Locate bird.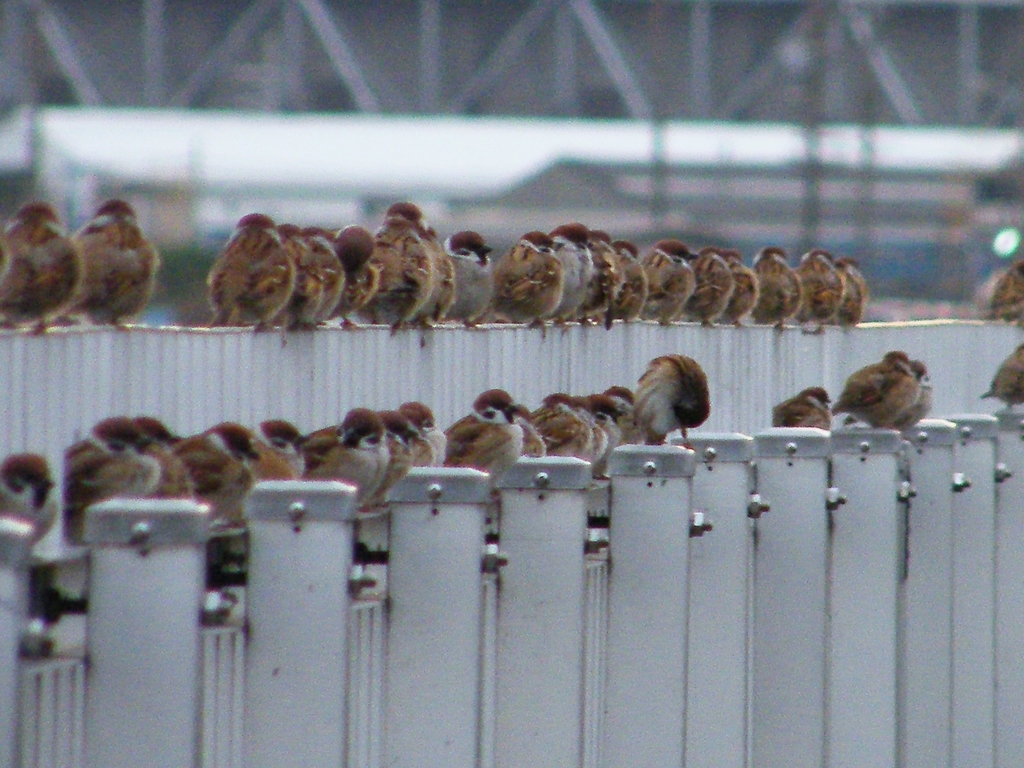
Bounding box: [68, 199, 159, 328].
